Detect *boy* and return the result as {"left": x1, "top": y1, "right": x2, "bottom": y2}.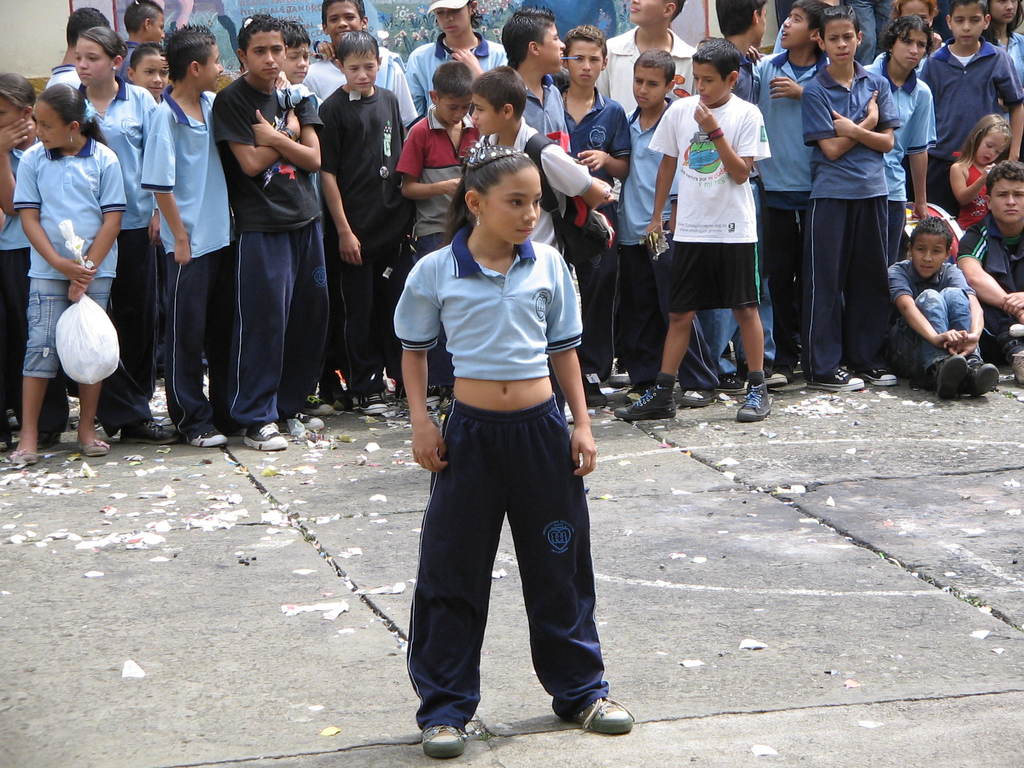
{"left": 884, "top": 186, "right": 996, "bottom": 406}.
